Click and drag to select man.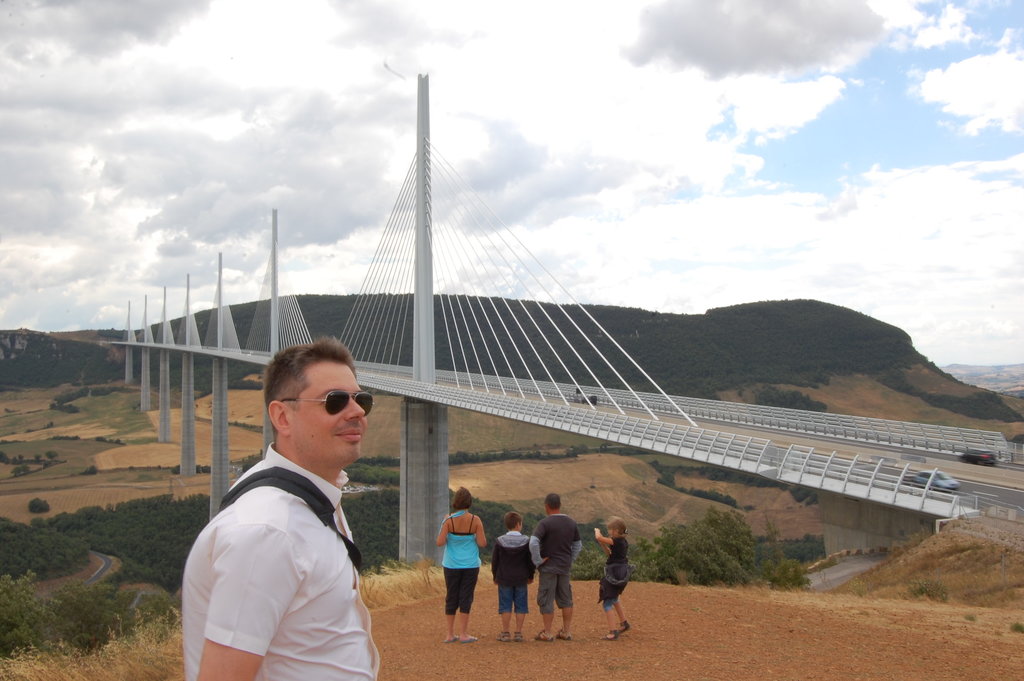
Selection: 173:334:415:675.
